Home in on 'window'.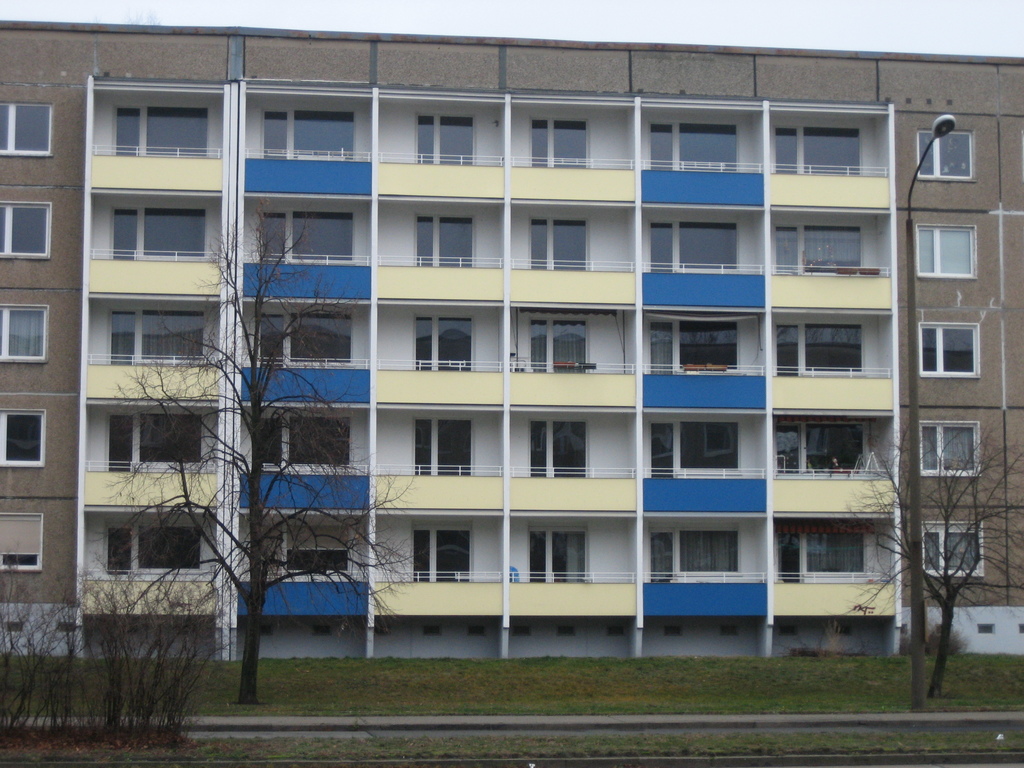
Homed in at bbox=(649, 222, 742, 275).
